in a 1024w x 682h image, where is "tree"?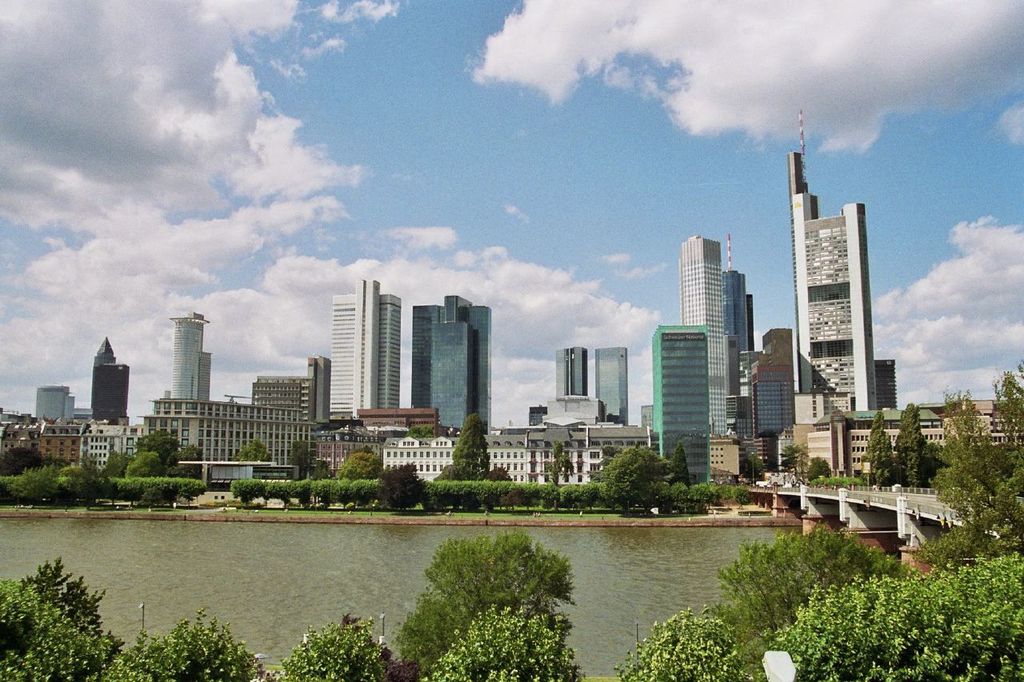
{"x1": 911, "y1": 389, "x2": 1023, "y2": 553}.
